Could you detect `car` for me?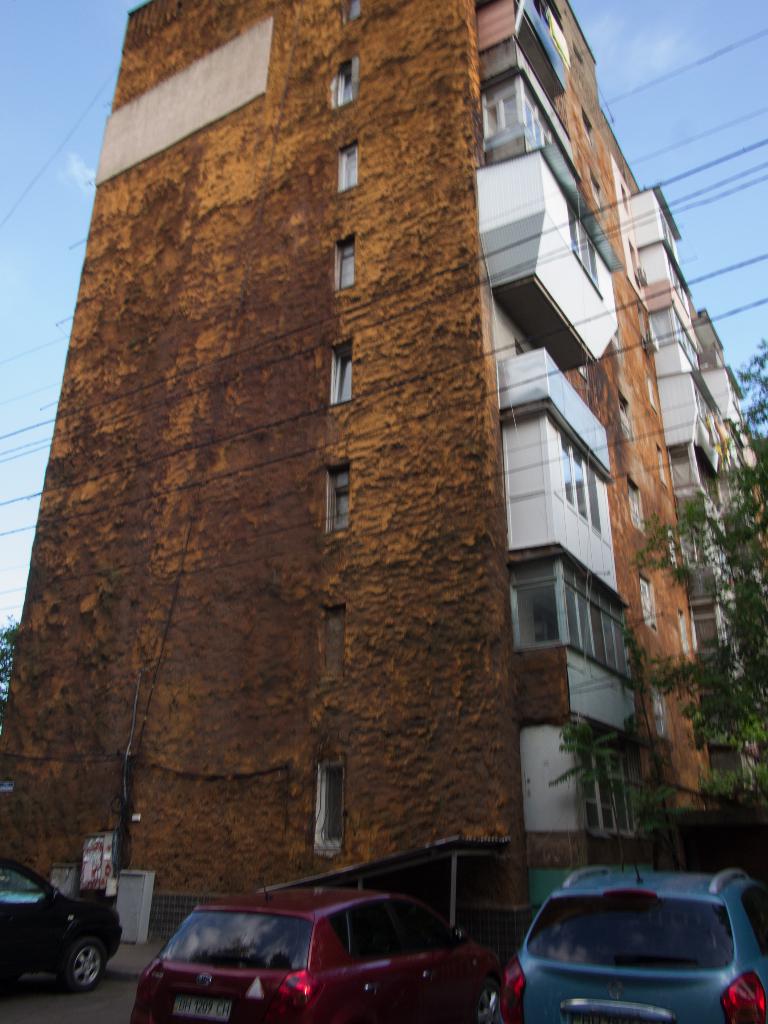
Detection result: locate(127, 882, 529, 1022).
